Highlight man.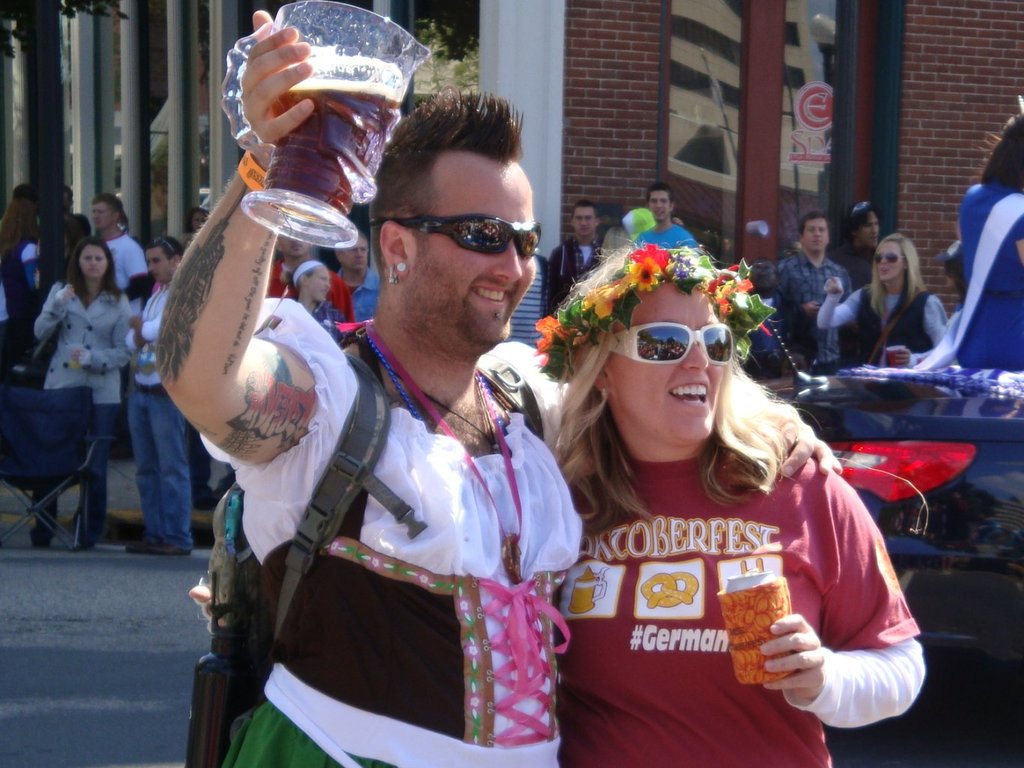
Highlighted region: bbox=[838, 200, 881, 291].
